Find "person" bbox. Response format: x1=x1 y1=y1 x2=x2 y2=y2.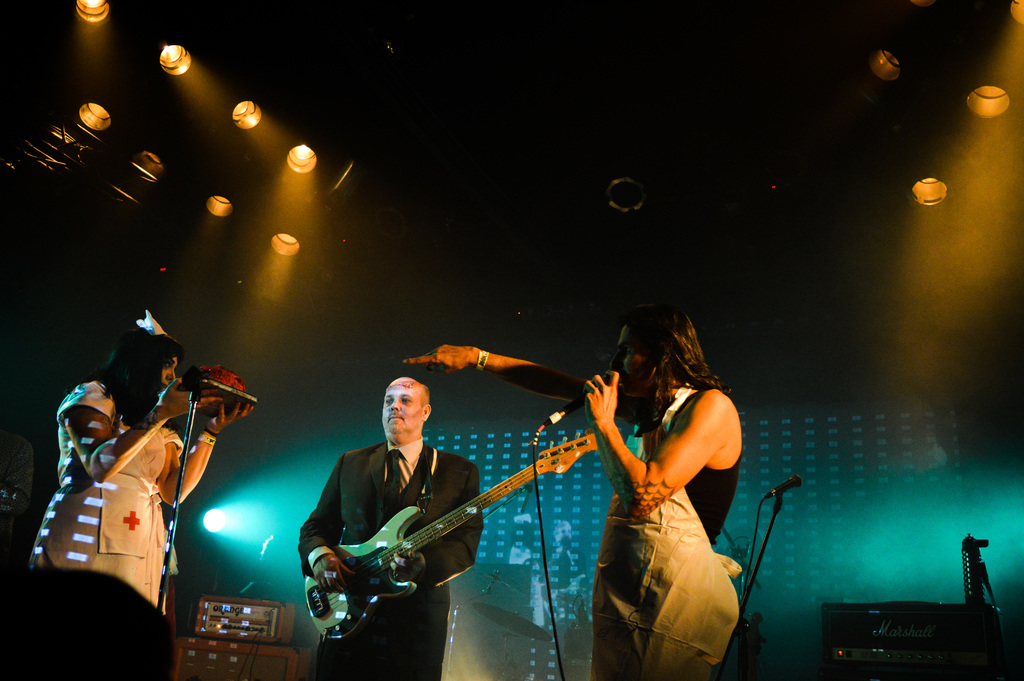
x1=580 y1=301 x2=751 y2=680.
